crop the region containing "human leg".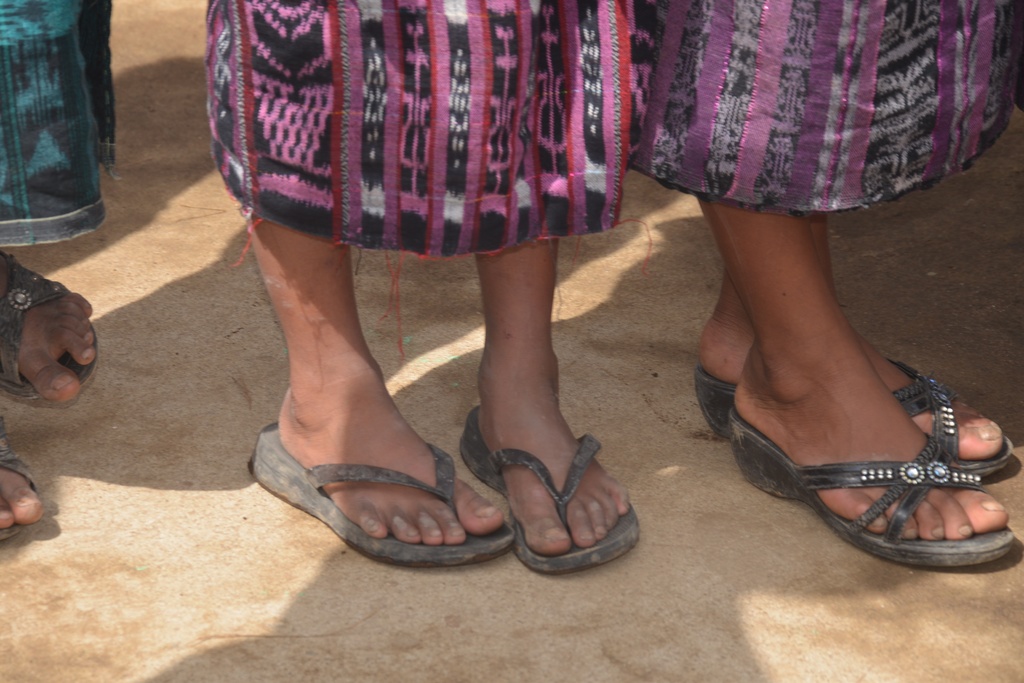
Crop region: BBox(0, 249, 95, 398).
